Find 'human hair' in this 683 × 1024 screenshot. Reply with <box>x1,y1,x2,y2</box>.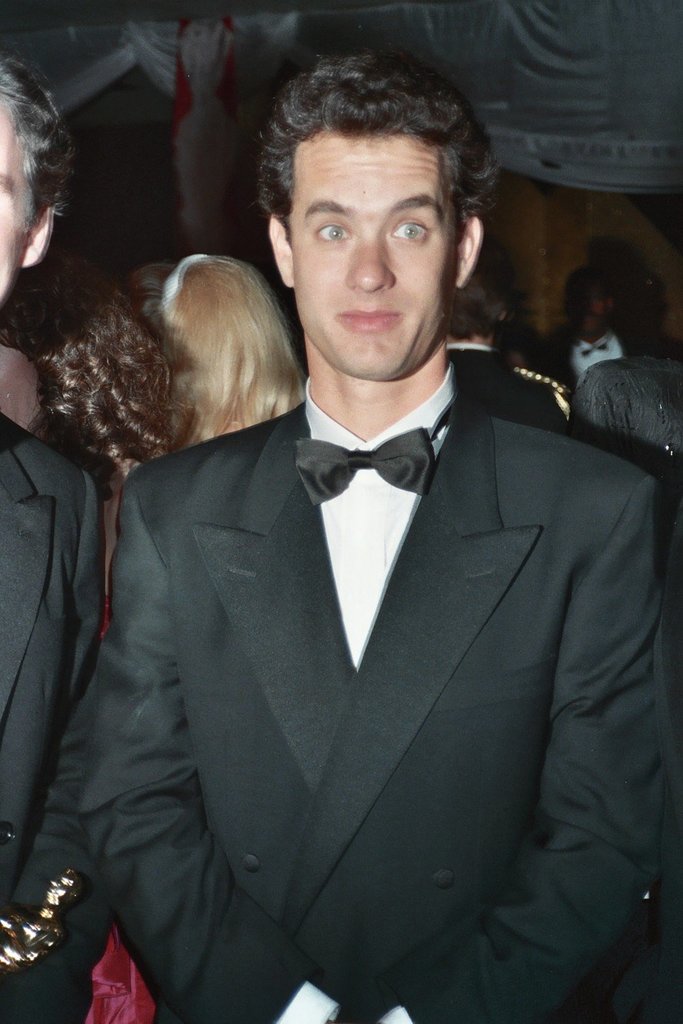
<box>112,240,307,464</box>.
